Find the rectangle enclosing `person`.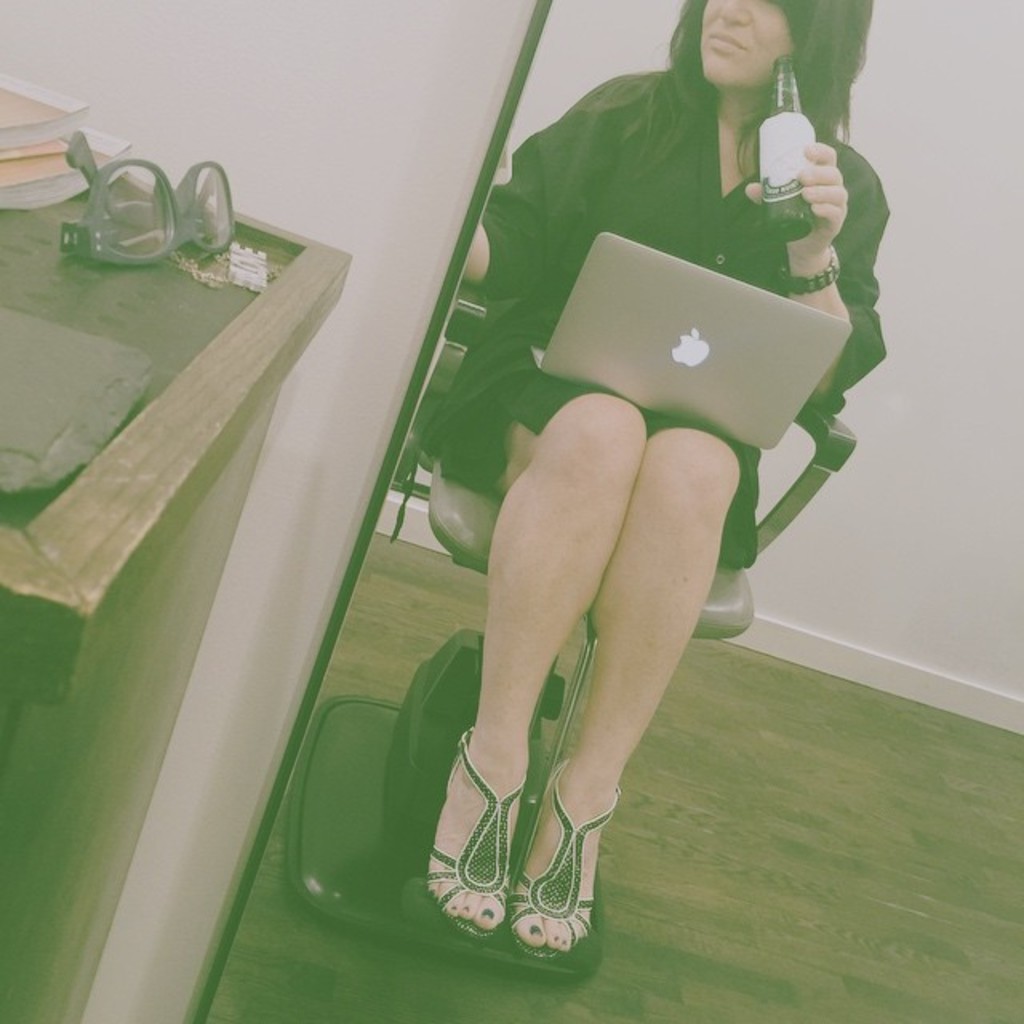
419/42/842/974.
